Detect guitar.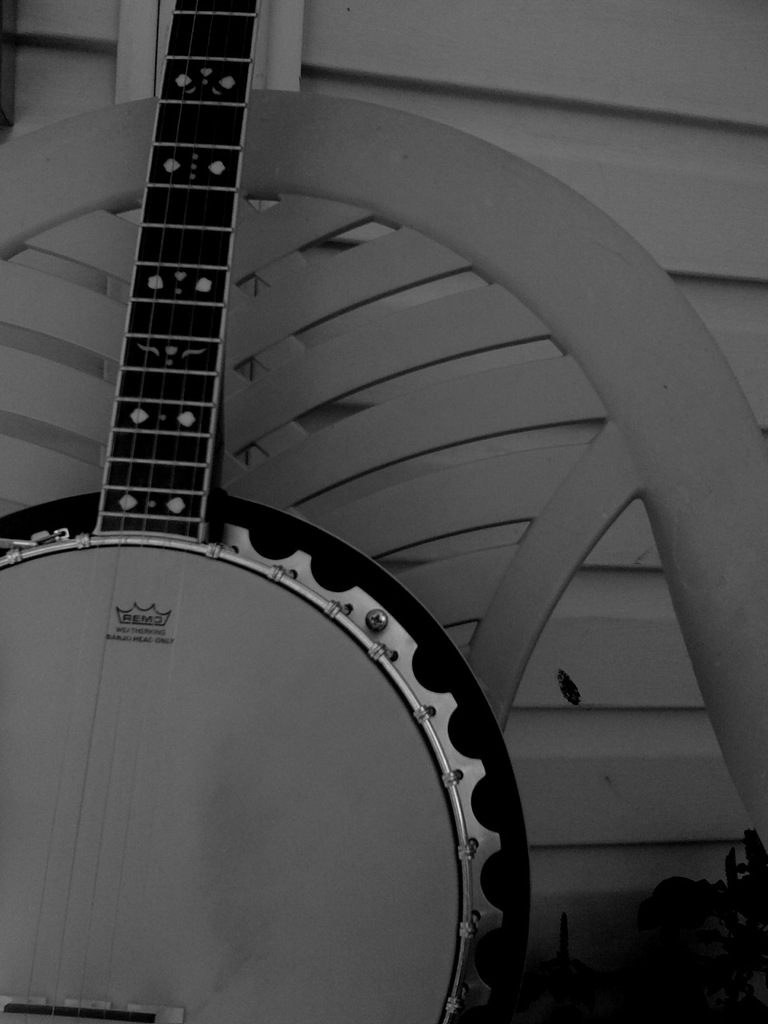
Detected at bbox(0, 0, 534, 1023).
